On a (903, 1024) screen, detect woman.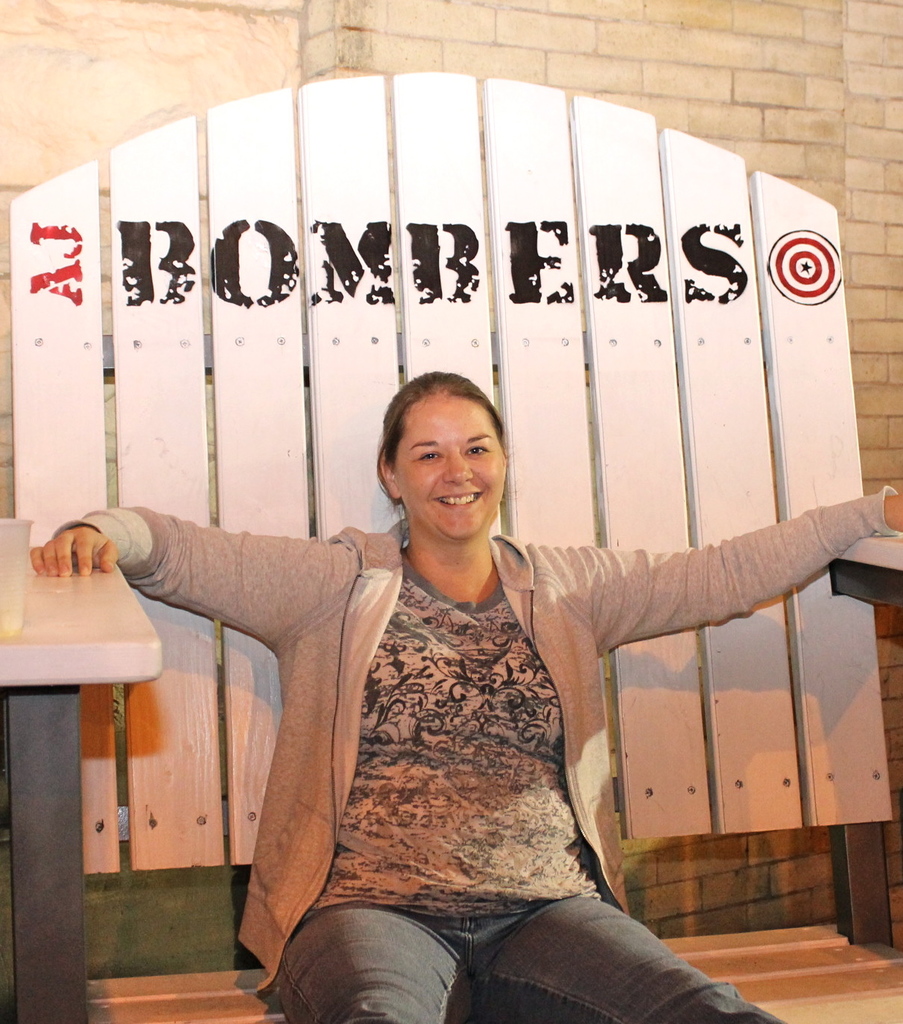
detection(126, 262, 745, 1023).
